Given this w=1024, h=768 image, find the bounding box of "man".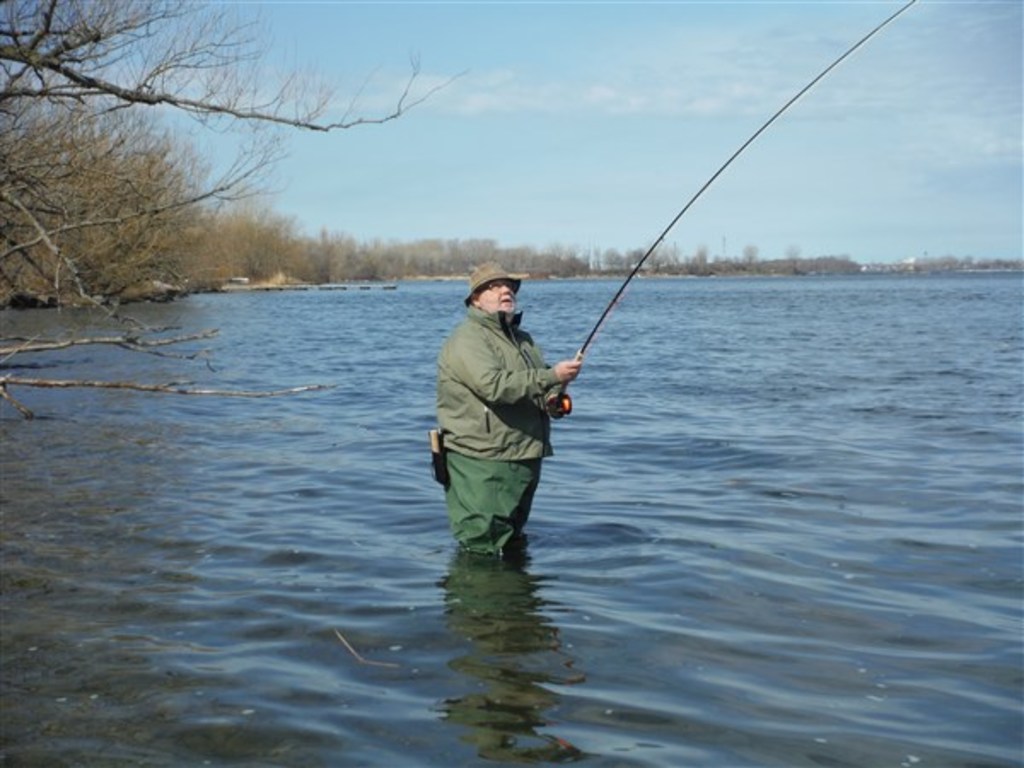
Rect(428, 263, 582, 575).
